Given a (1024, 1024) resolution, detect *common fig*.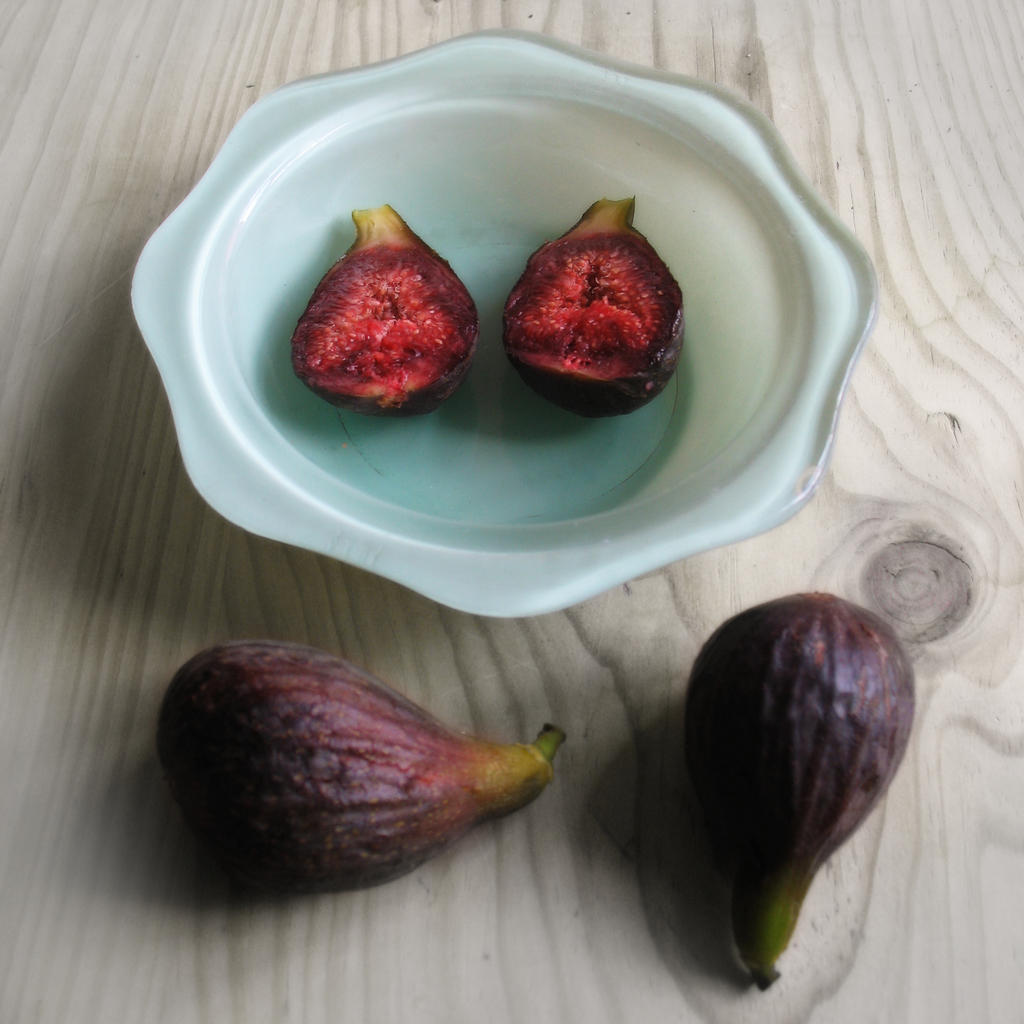
left=506, top=196, right=683, bottom=417.
